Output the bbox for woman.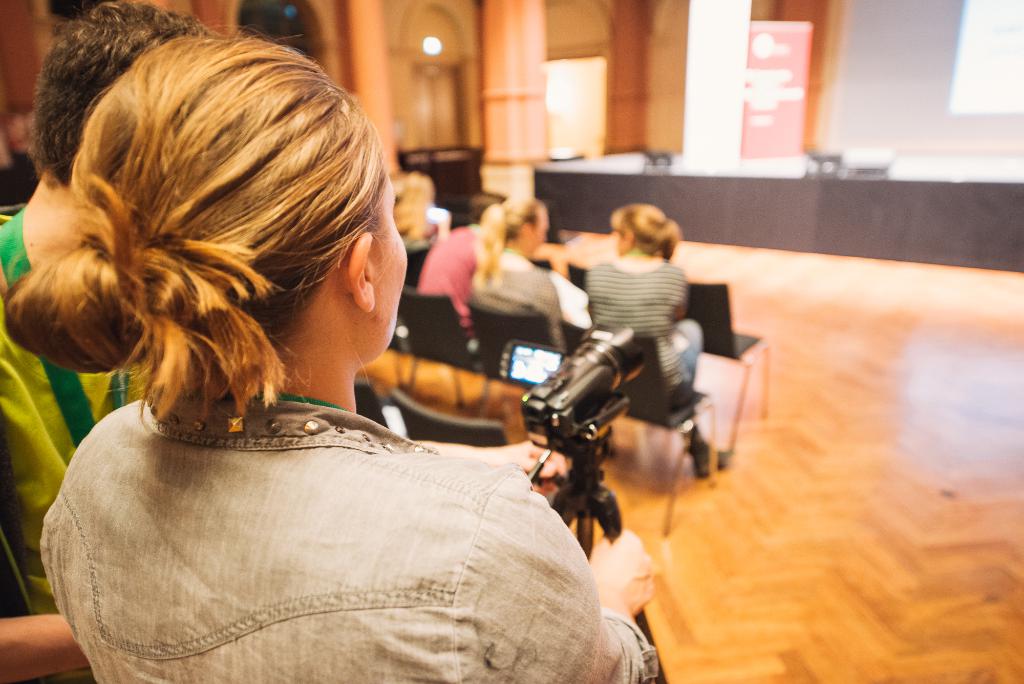
box(581, 199, 740, 475).
